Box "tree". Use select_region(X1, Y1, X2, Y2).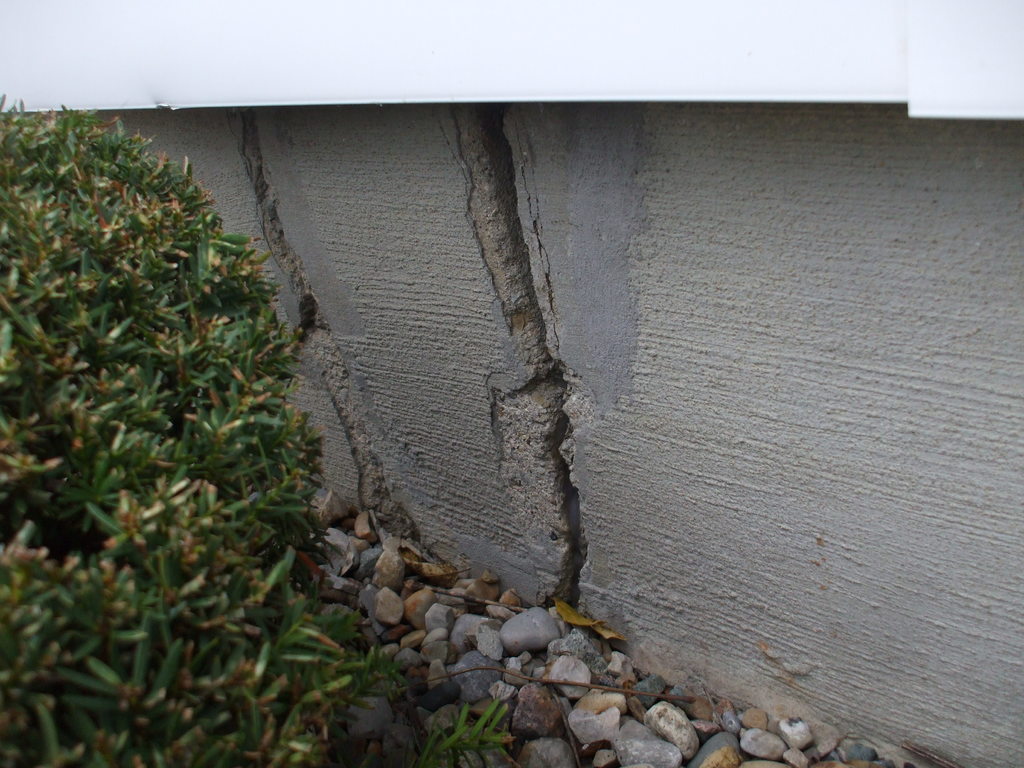
select_region(0, 95, 410, 767).
